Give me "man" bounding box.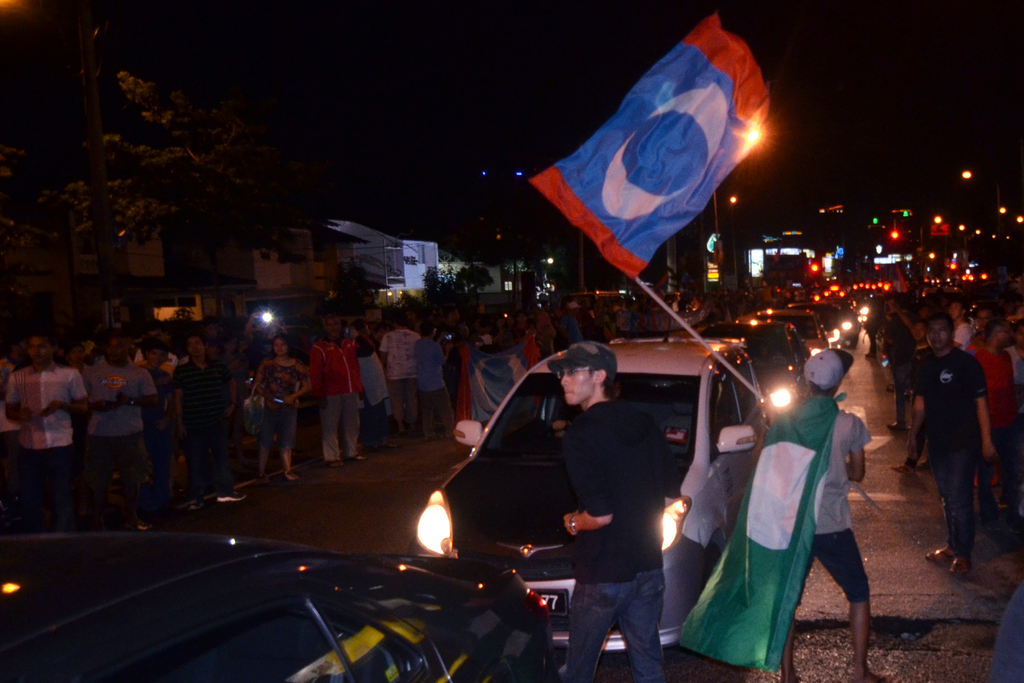
308, 309, 372, 468.
